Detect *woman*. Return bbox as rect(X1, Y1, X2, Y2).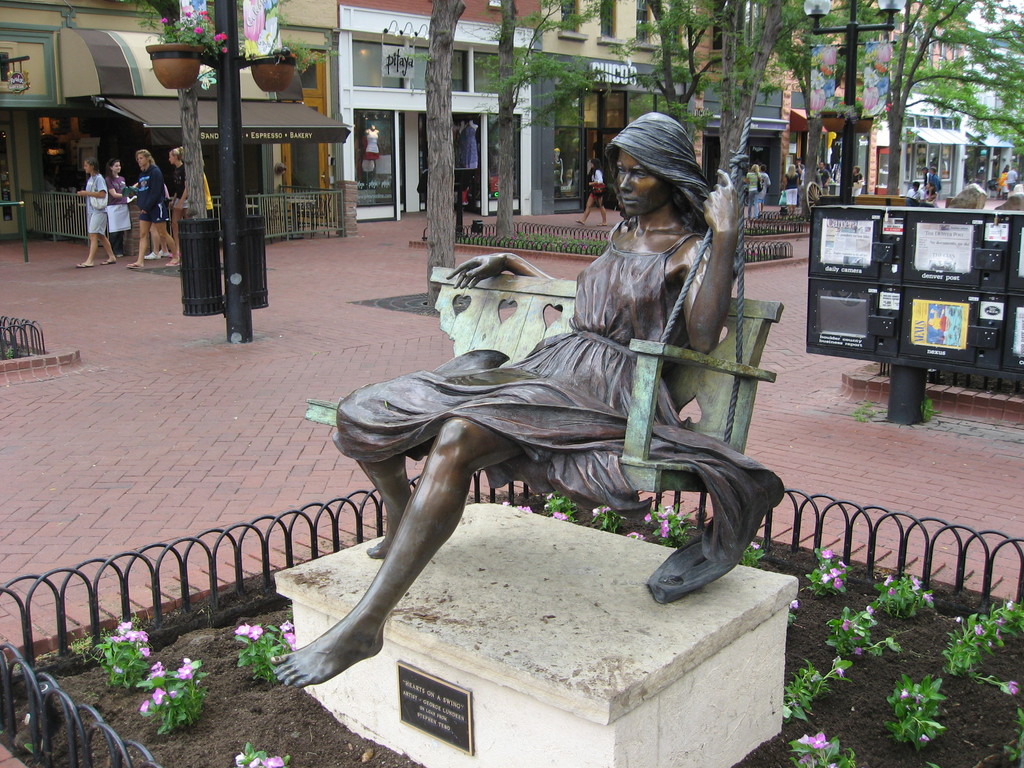
rect(76, 157, 118, 268).
